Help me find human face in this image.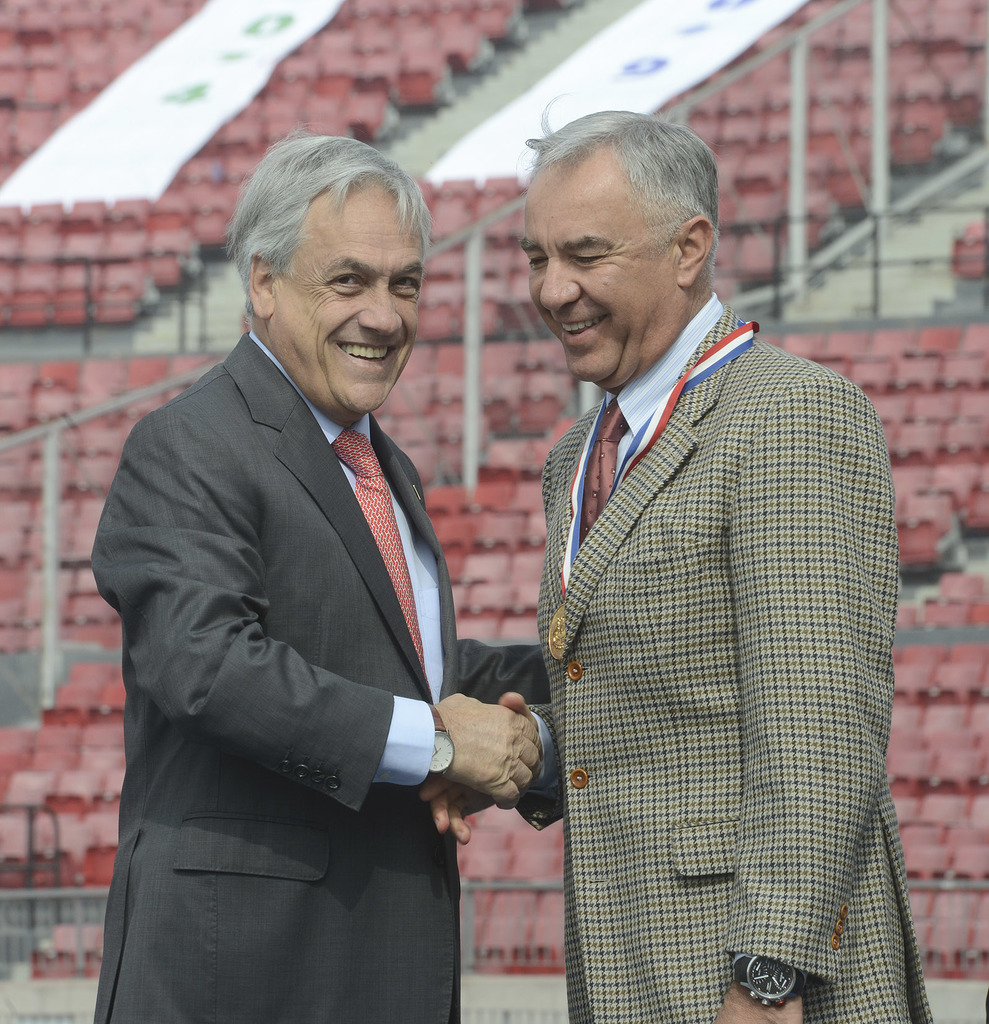
Found it: x1=524, y1=146, x2=667, y2=384.
